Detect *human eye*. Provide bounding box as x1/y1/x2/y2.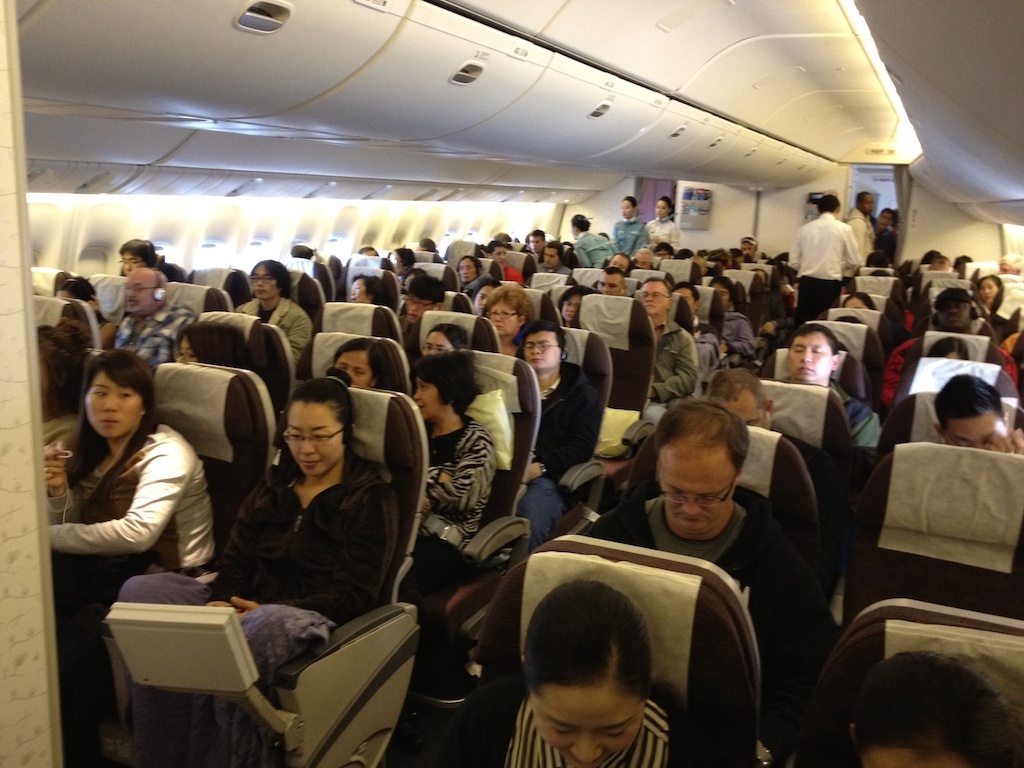
562/301/570/308.
